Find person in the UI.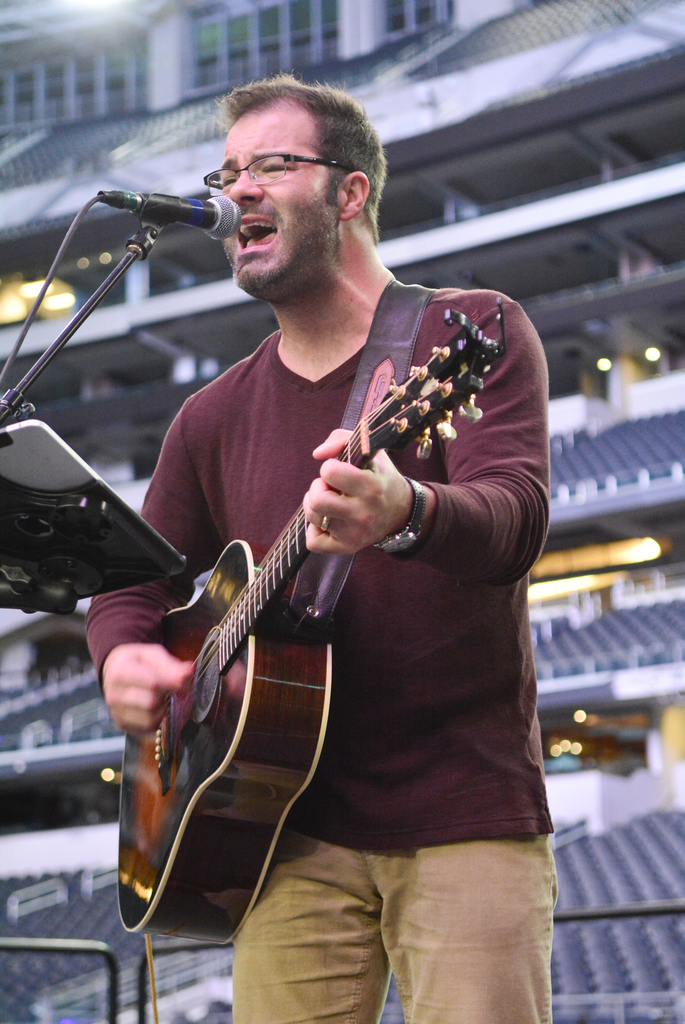
UI element at bbox=[95, 83, 537, 1023].
